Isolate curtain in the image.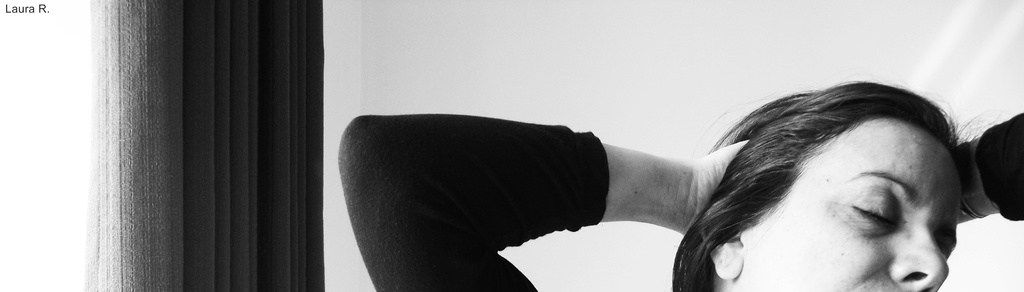
Isolated region: [left=83, top=0, right=325, bottom=291].
